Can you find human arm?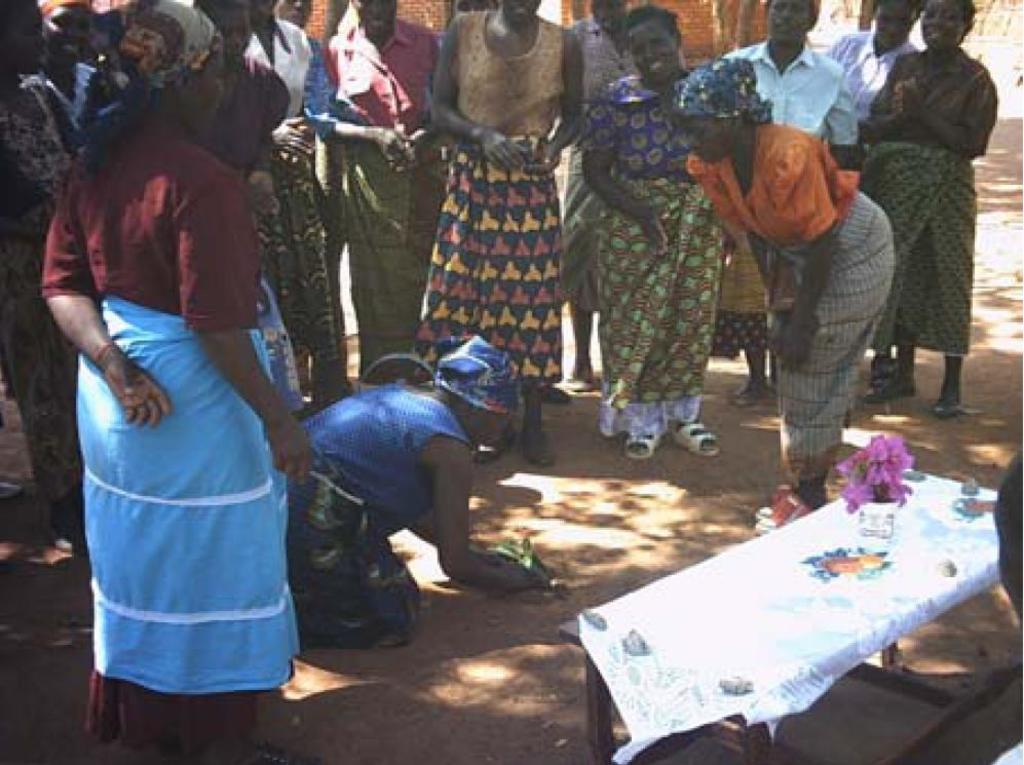
Yes, bounding box: bbox(895, 61, 1007, 164).
